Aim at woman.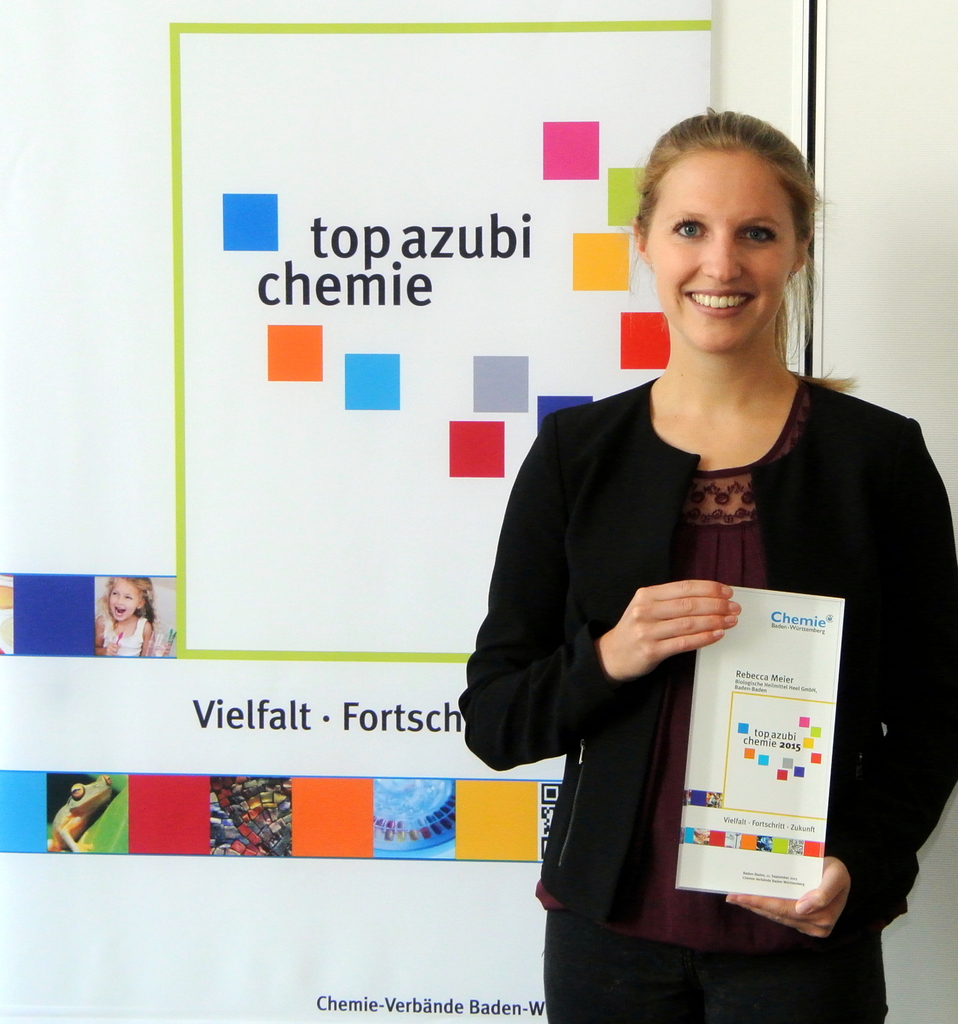
Aimed at pyautogui.locateOnScreen(462, 104, 945, 1021).
